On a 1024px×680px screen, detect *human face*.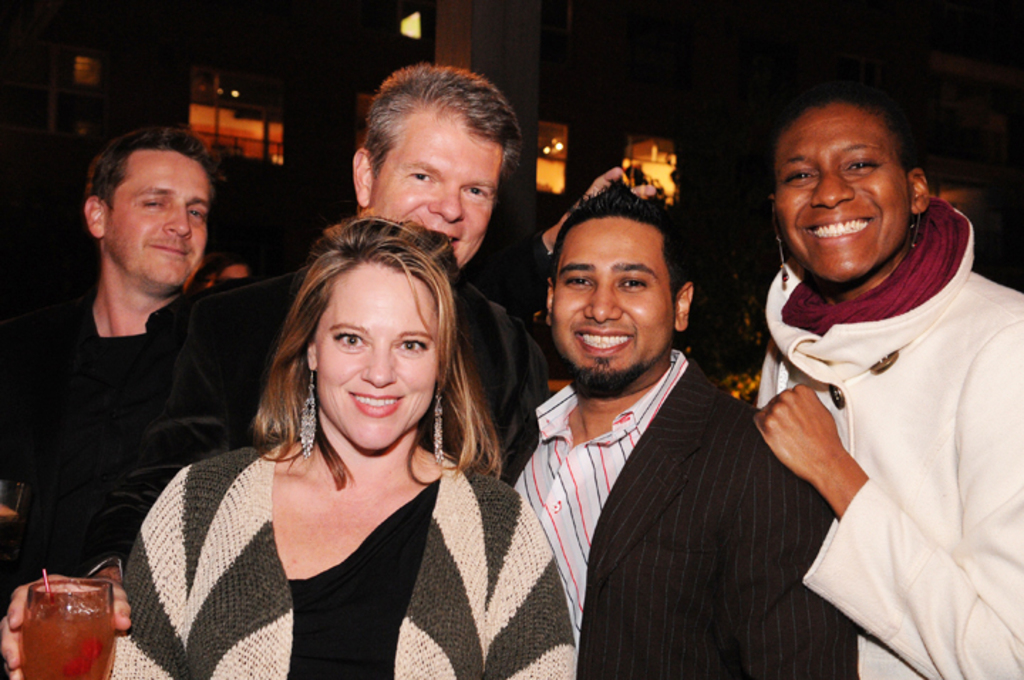
region(105, 158, 210, 297).
